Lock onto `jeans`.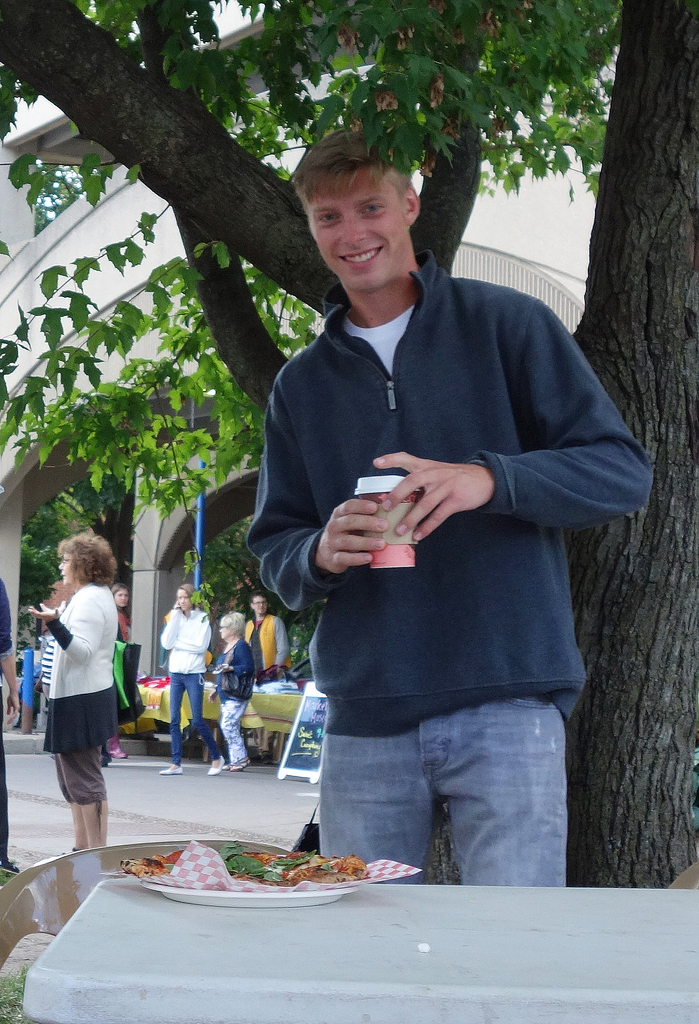
Locked: 311:623:558:895.
